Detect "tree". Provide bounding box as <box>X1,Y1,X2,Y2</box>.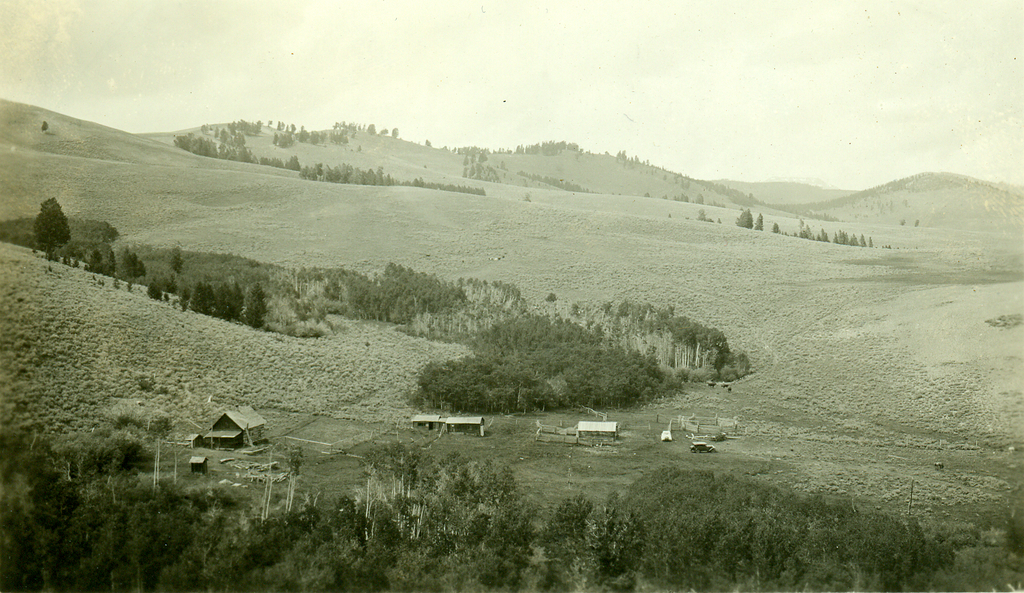
<box>740,211,751,226</box>.
